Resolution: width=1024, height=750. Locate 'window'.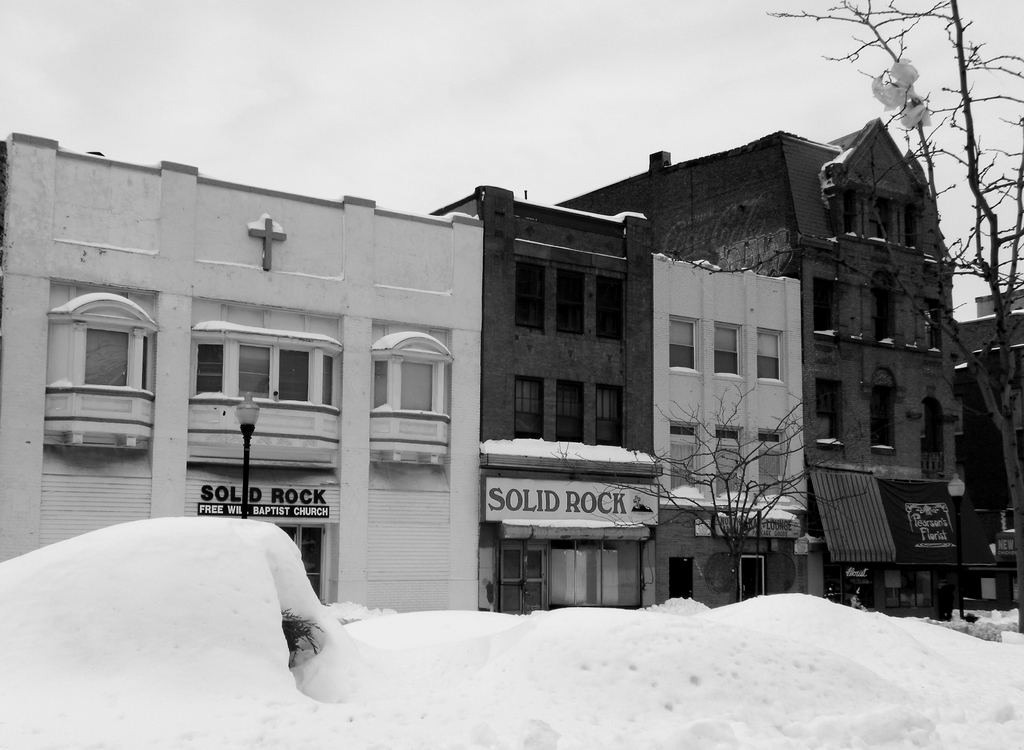
x1=814, y1=277, x2=835, y2=335.
